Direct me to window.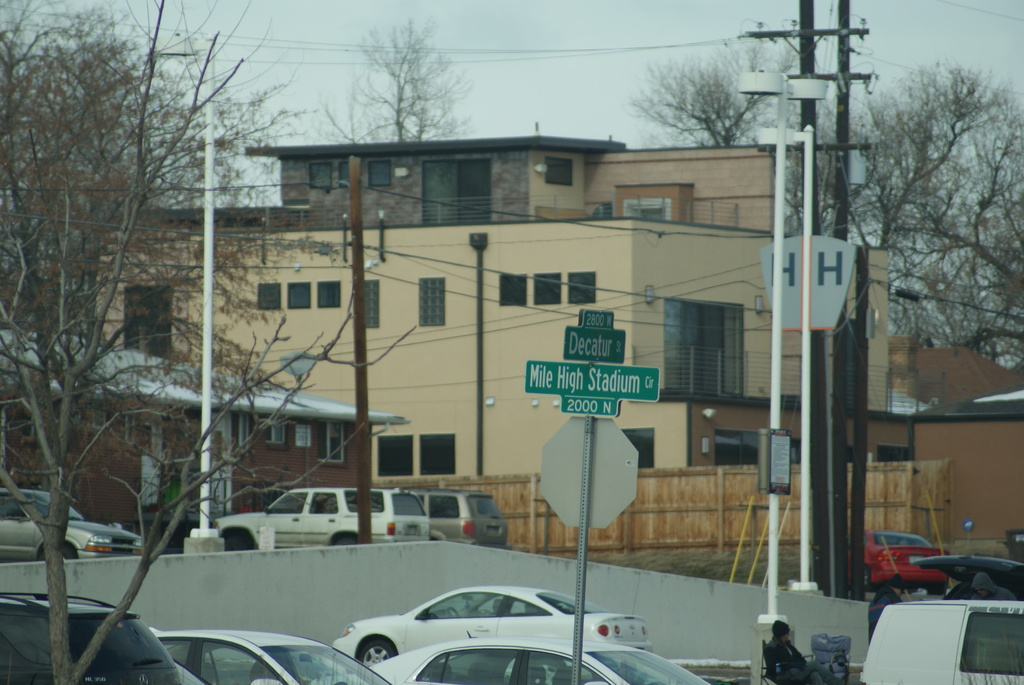
Direction: box=[876, 441, 908, 462].
